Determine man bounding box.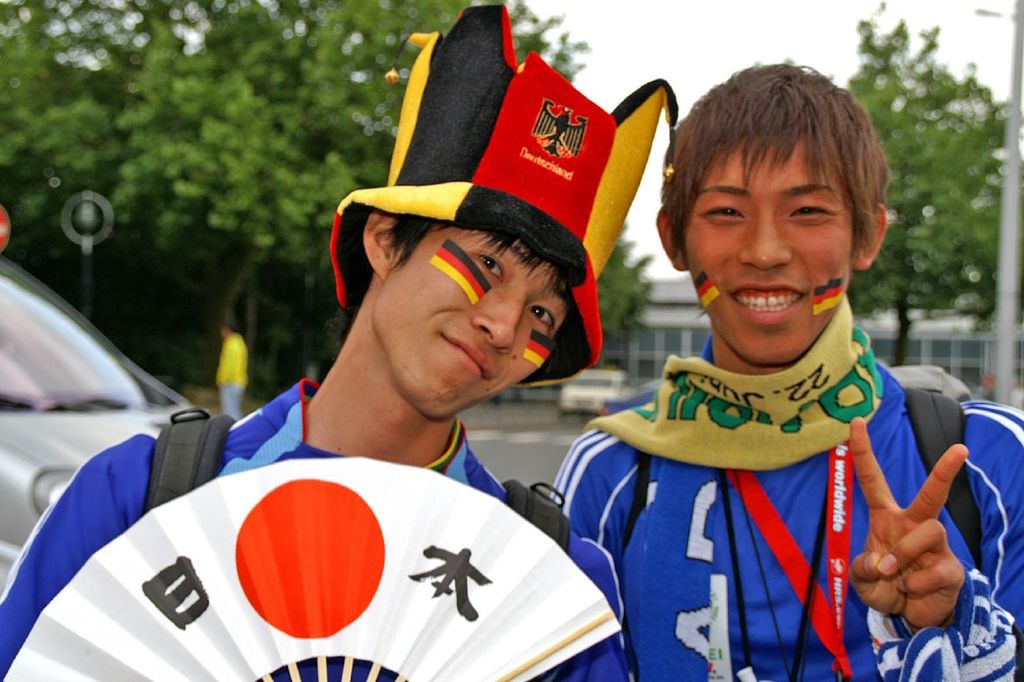
Determined: [left=543, top=61, right=1023, bottom=681].
